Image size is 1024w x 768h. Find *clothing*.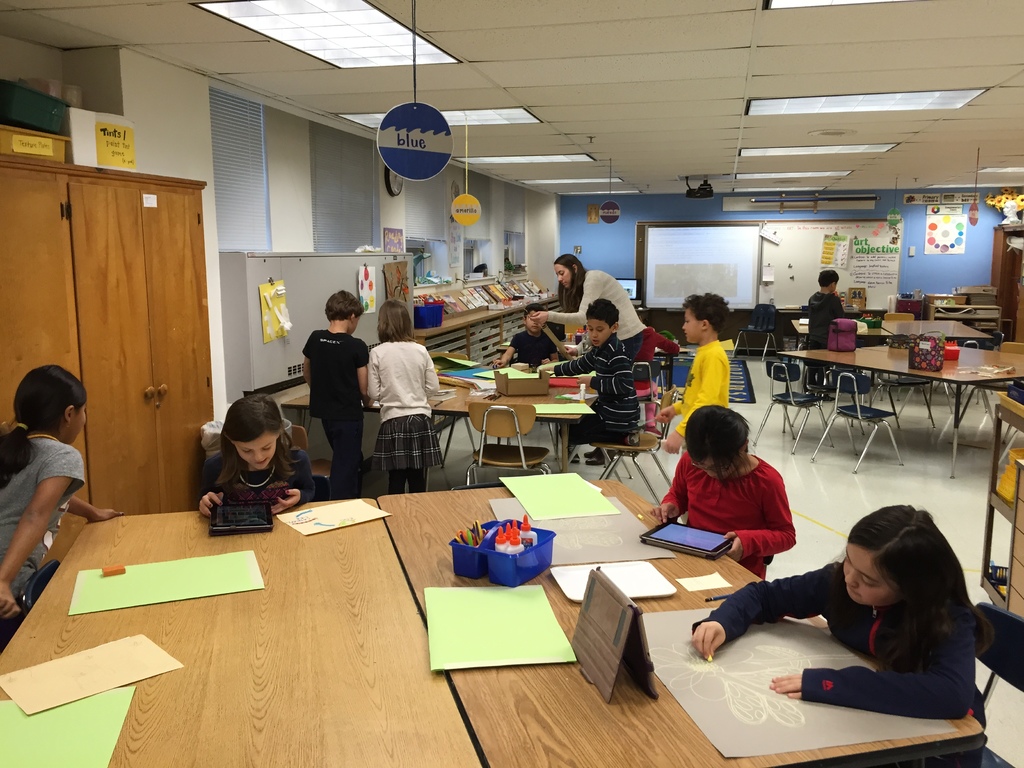
locate(546, 271, 653, 363).
